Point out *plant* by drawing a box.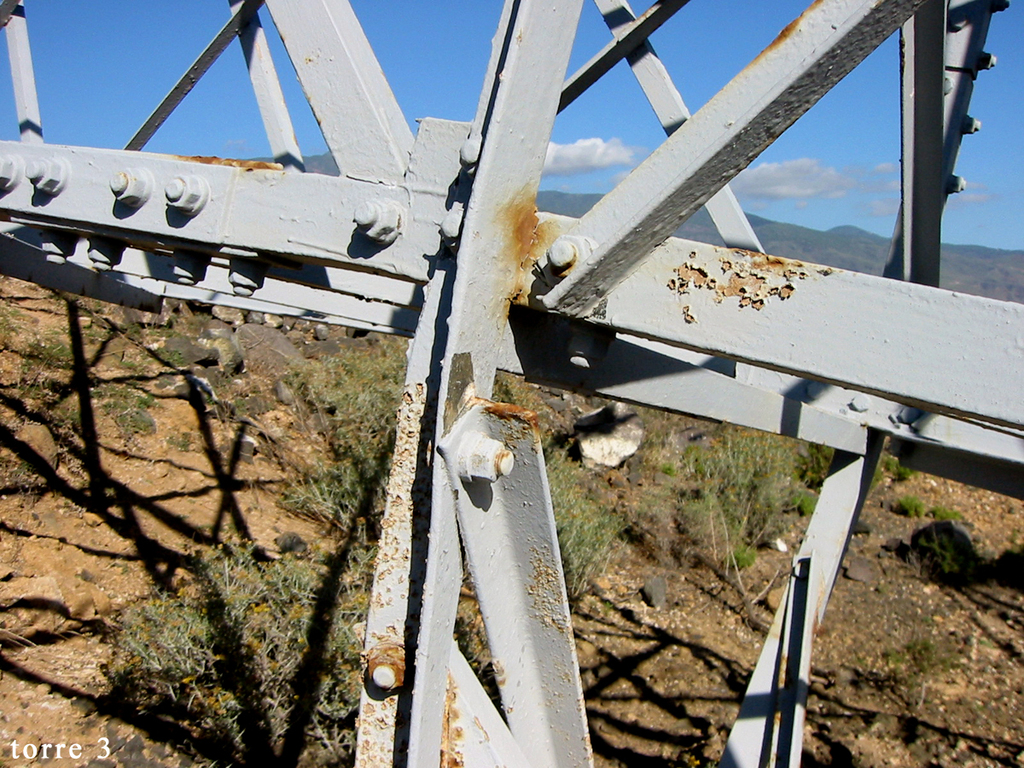
{"x1": 553, "y1": 432, "x2": 629, "y2": 592}.
